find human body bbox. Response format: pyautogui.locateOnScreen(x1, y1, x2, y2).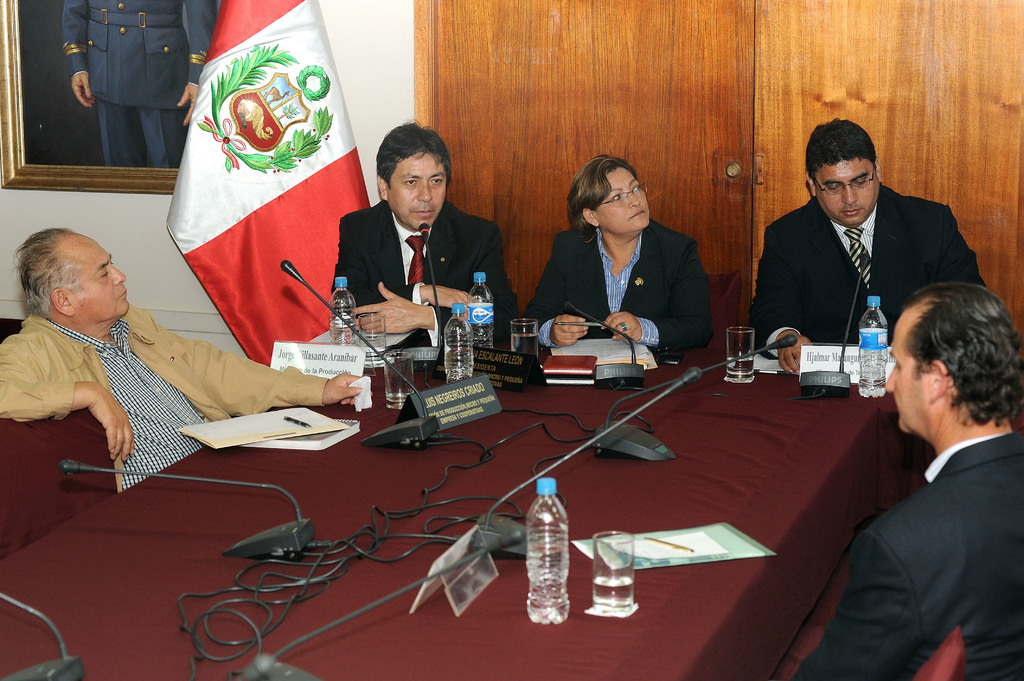
pyautogui.locateOnScreen(745, 116, 993, 362).
